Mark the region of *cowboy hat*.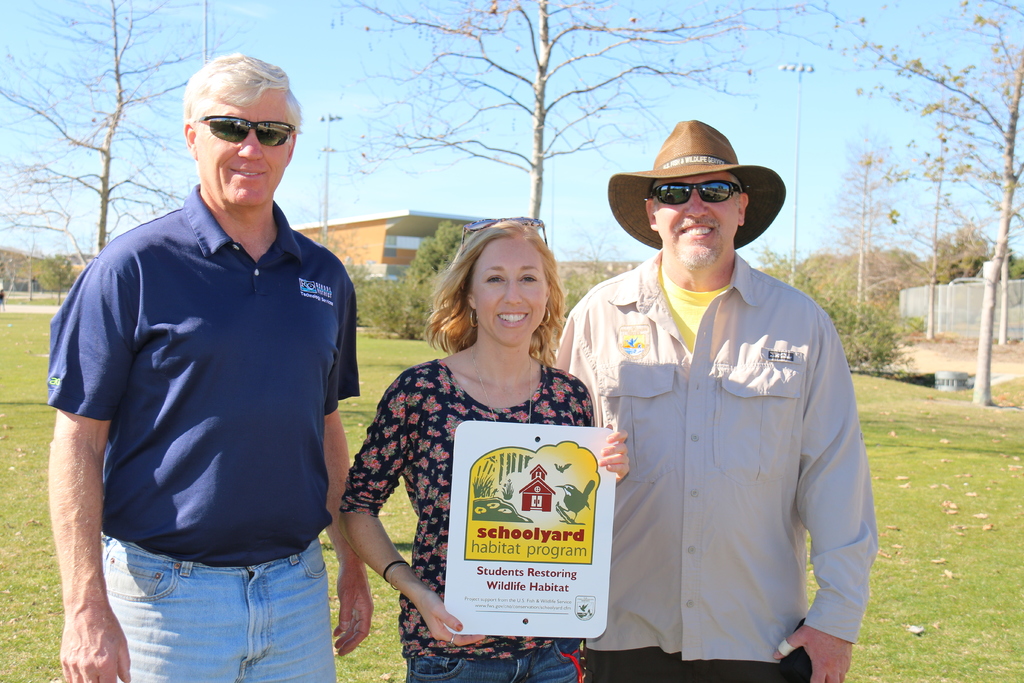
Region: rect(614, 120, 787, 255).
